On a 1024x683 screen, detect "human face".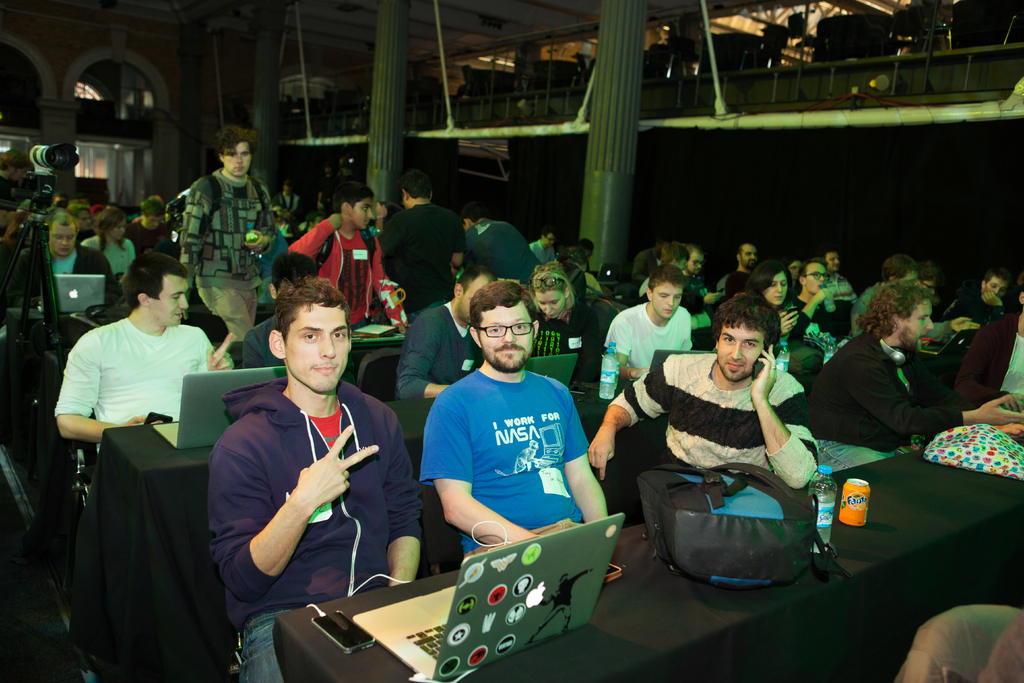
535/292/563/318.
